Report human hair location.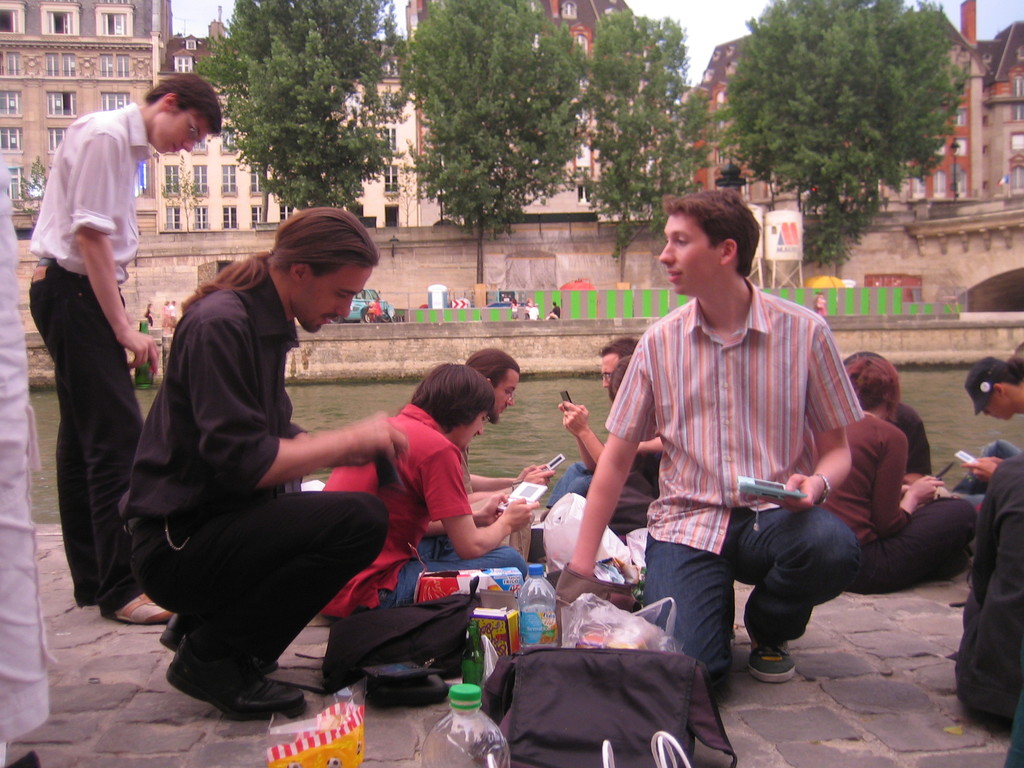
Report: left=598, top=337, right=639, bottom=358.
